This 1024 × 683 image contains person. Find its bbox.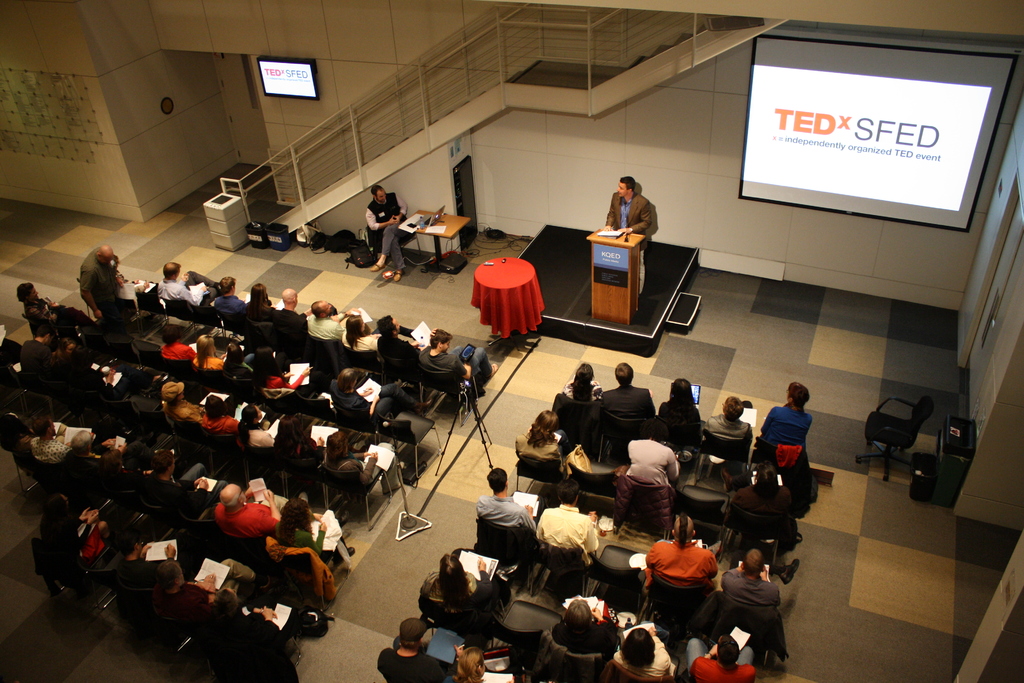
left=369, top=186, right=407, bottom=286.
